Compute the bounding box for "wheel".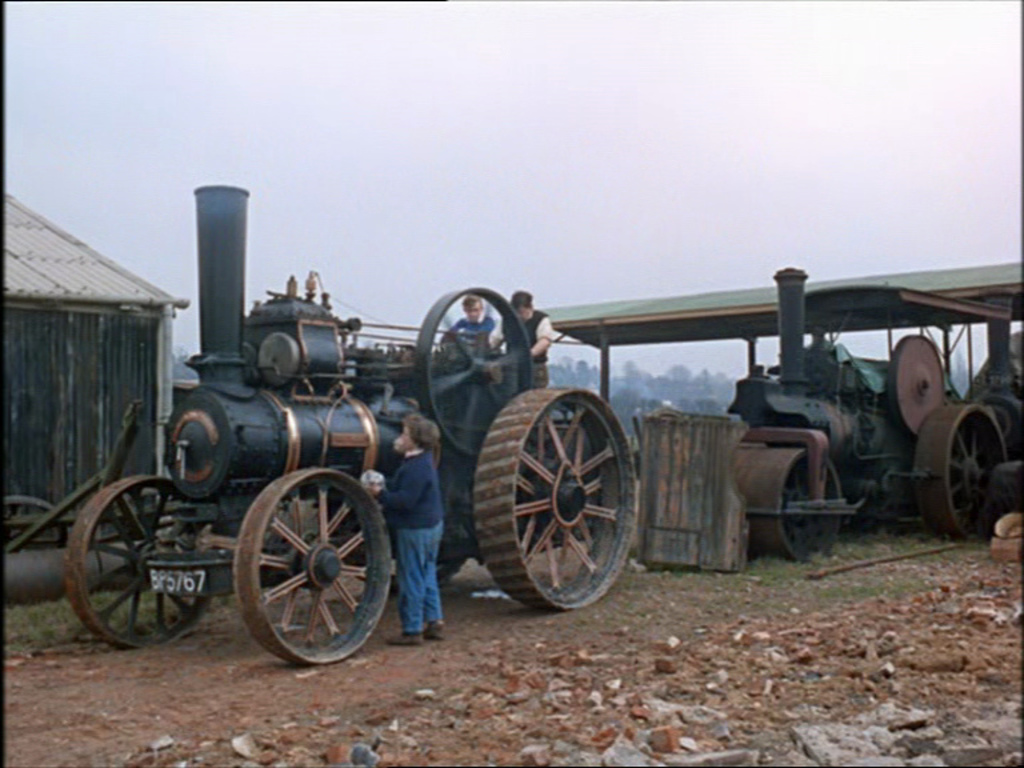
locate(885, 335, 953, 440).
